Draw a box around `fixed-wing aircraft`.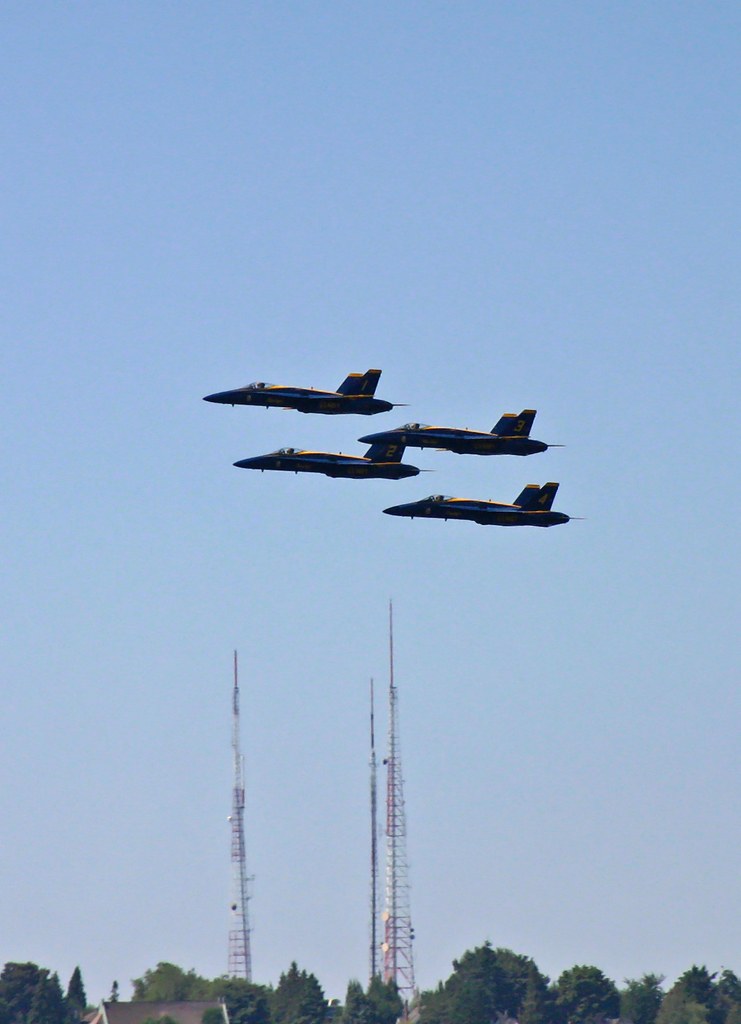
359,406,560,455.
